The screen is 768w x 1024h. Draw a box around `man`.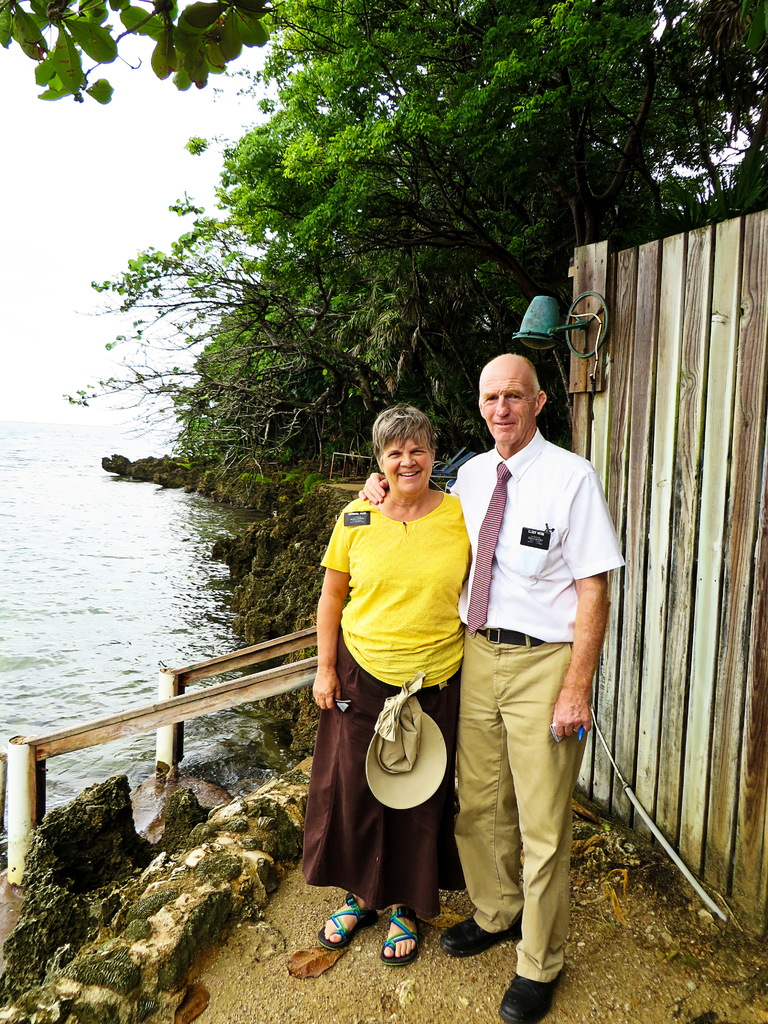
l=314, t=353, r=625, b=1016.
